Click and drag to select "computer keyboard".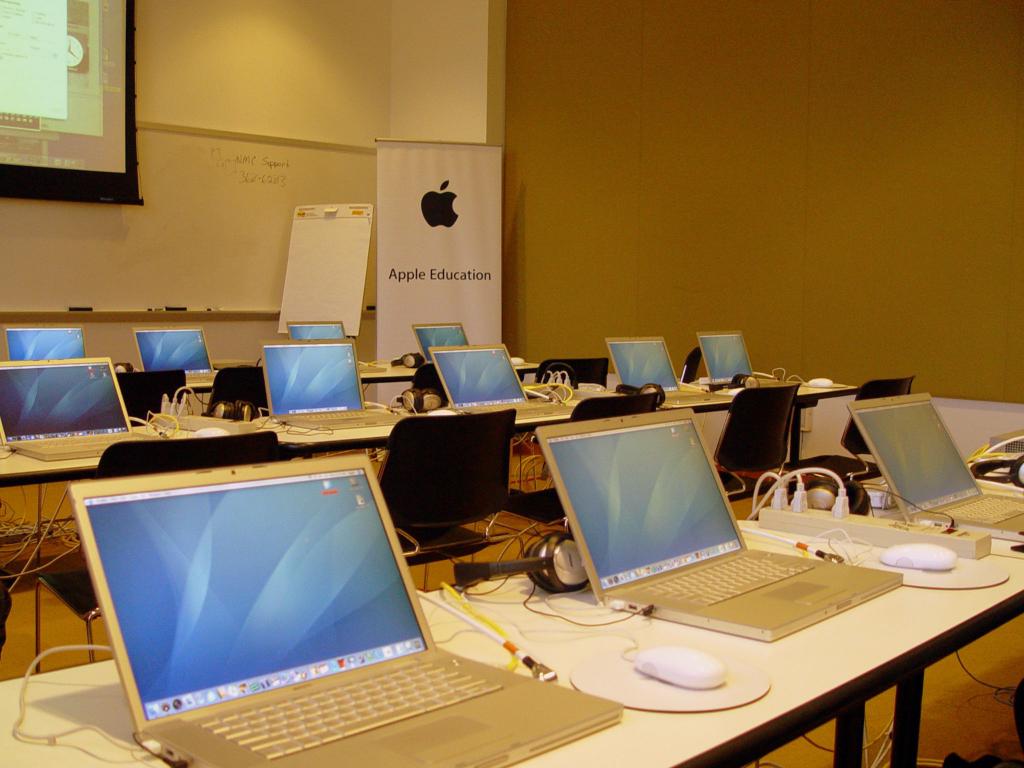
Selection: pyautogui.locateOnScreen(358, 361, 370, 366).
